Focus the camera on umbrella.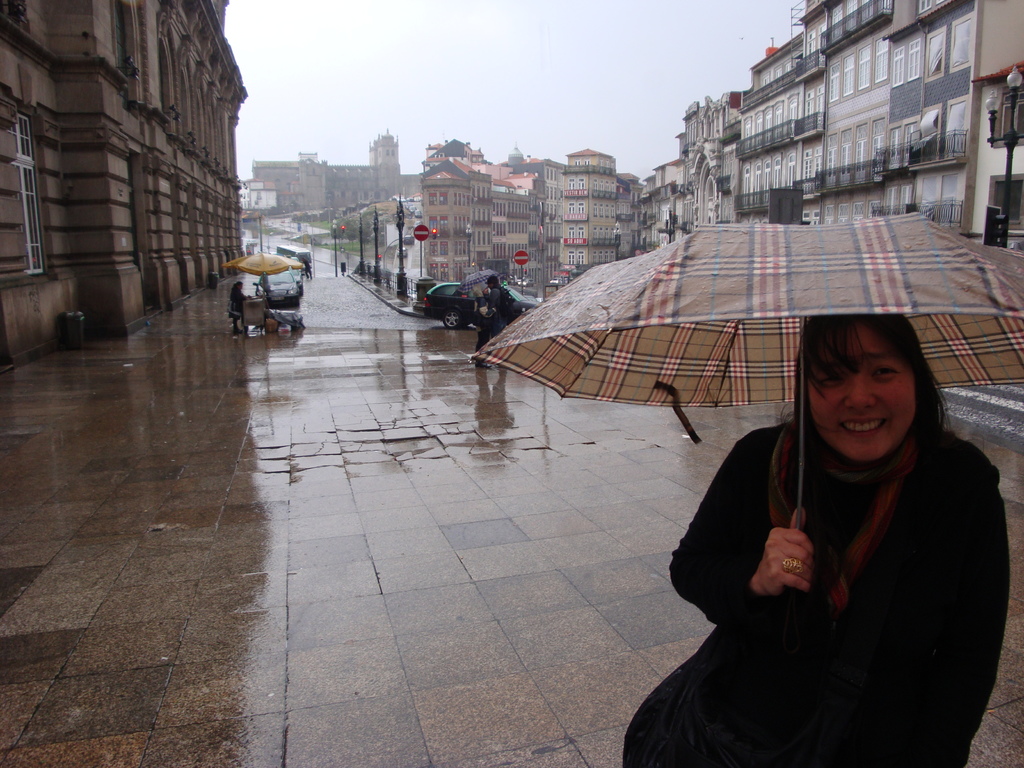
Focus region: Rect(221, 253, 306, 277).
